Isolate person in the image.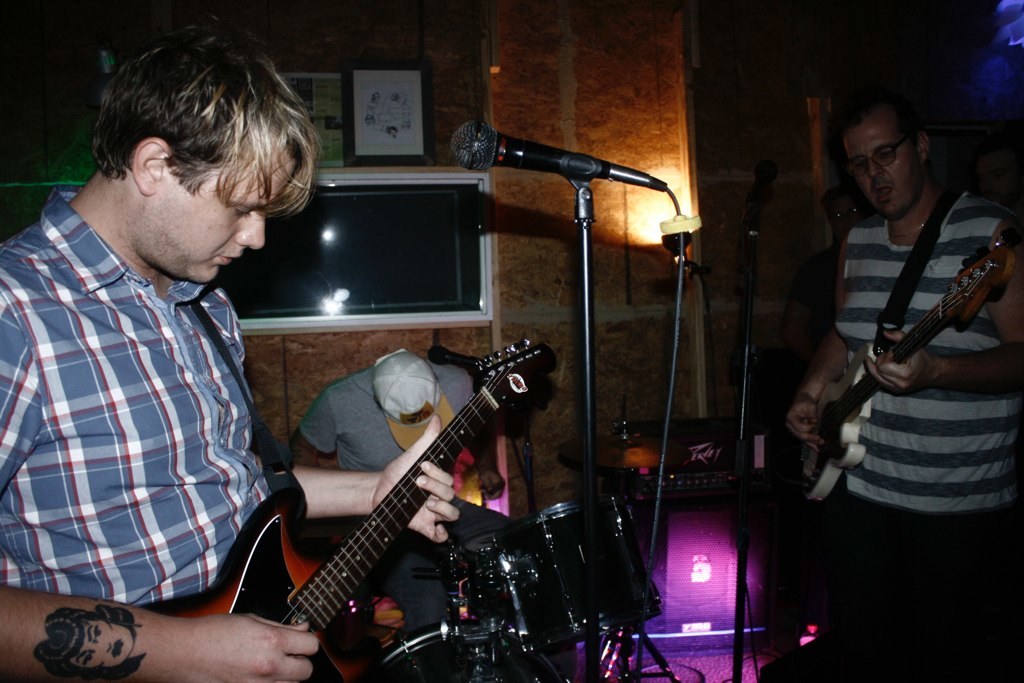
Isolated region: 285 356 477 646.
